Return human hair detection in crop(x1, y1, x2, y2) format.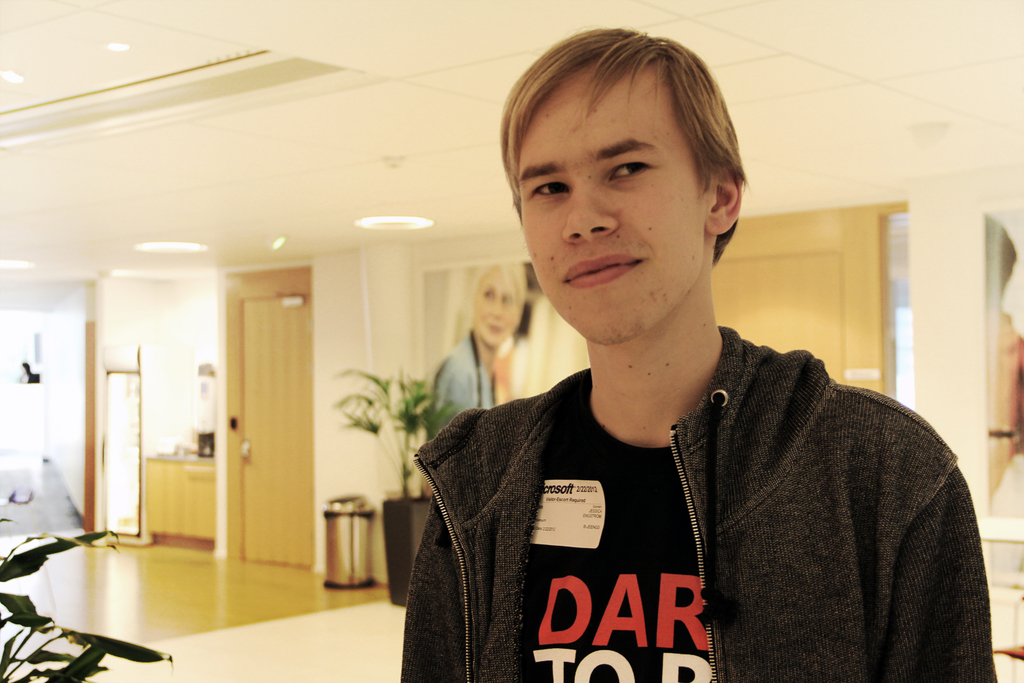
crop(468, 260, 529, 339).
